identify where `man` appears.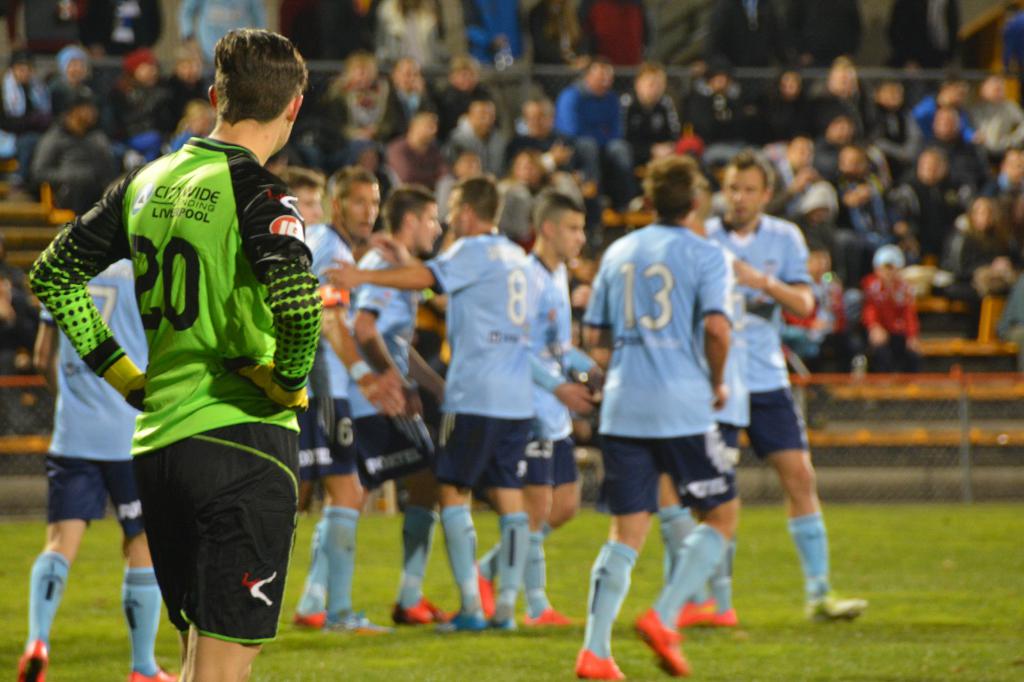
Appears at box(296, 168, 388, 630).
